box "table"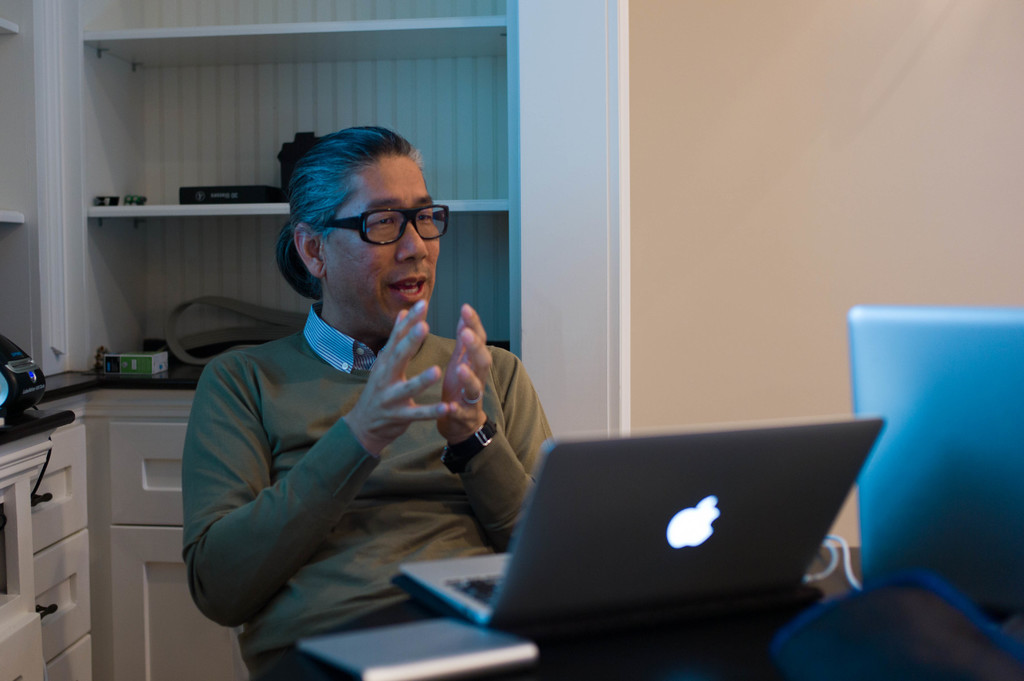
x1=333 y1=545 x2=867 y2=680
